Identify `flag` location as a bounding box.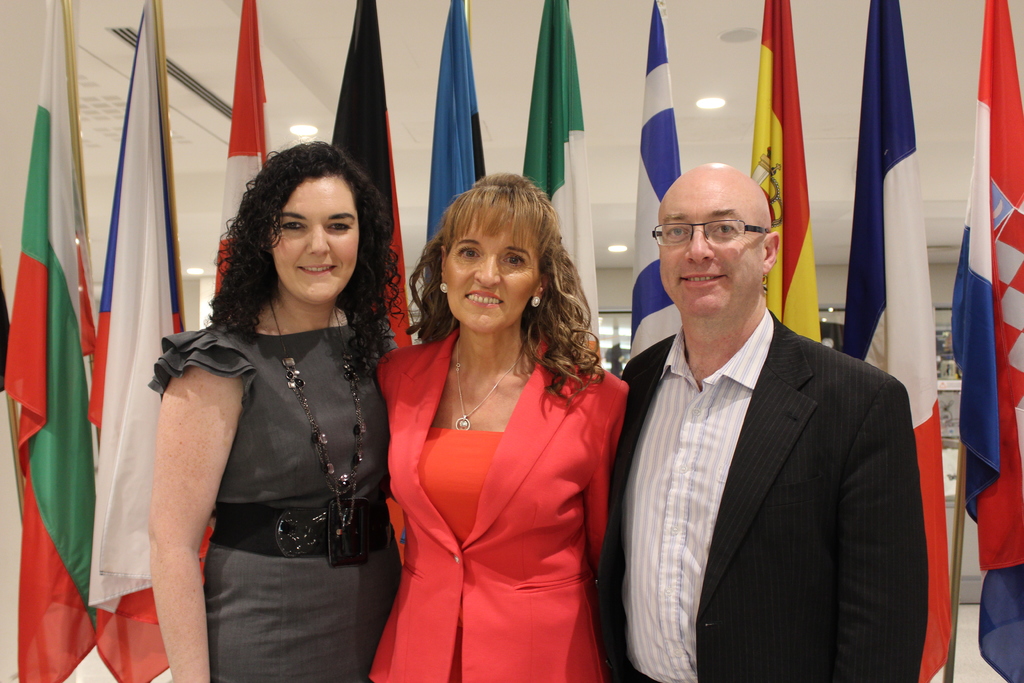
select_region(760, 24, 842, 323).
